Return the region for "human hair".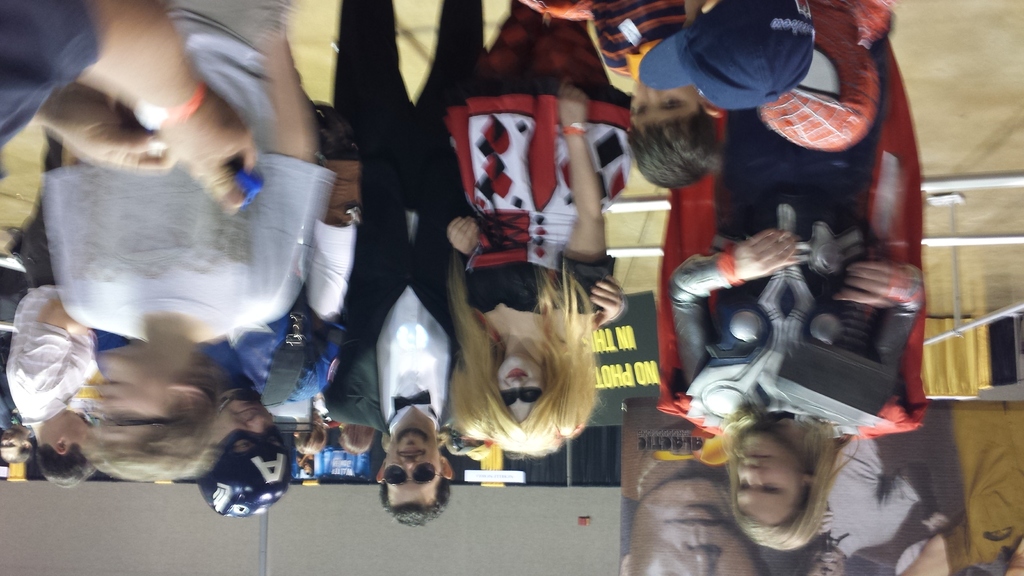
left=446, top=266, right=614, bottom=442.
